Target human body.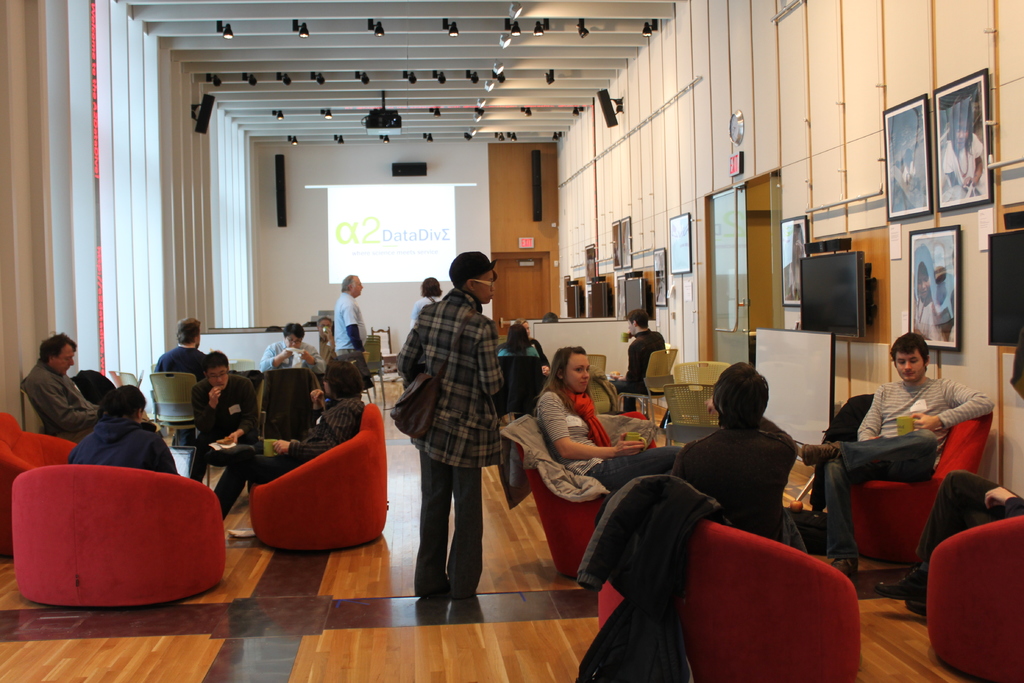
Target region: detection(917, 305, 947, 342).
